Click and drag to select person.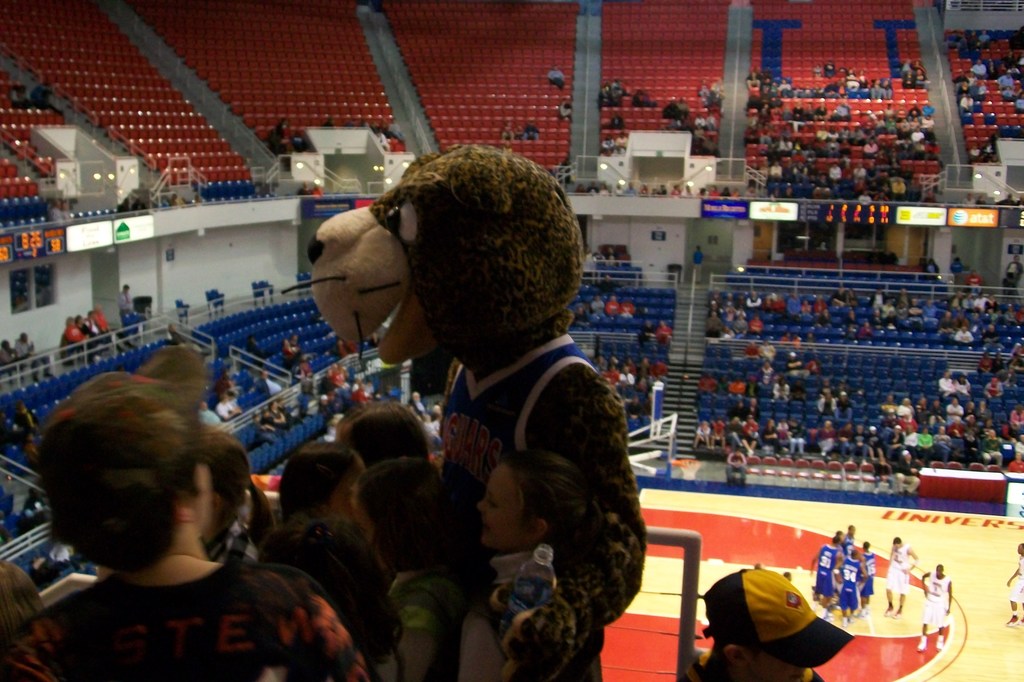
Selection: {"x1": 470, "y1": 445, "x2": 596, "y2": 681}.
